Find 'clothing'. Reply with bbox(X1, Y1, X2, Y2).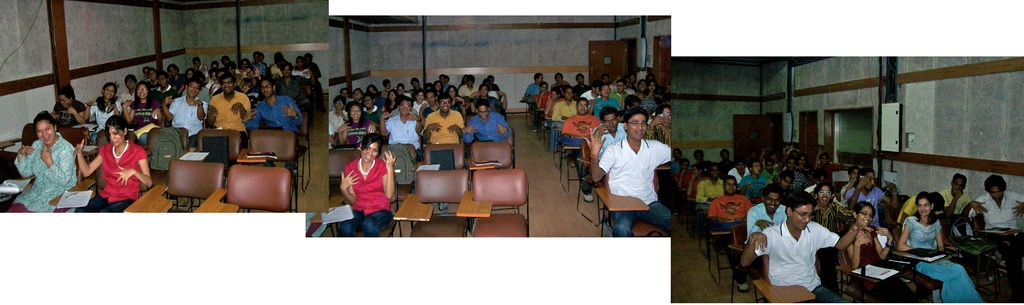
bbox(211, 85, 252, 131).
